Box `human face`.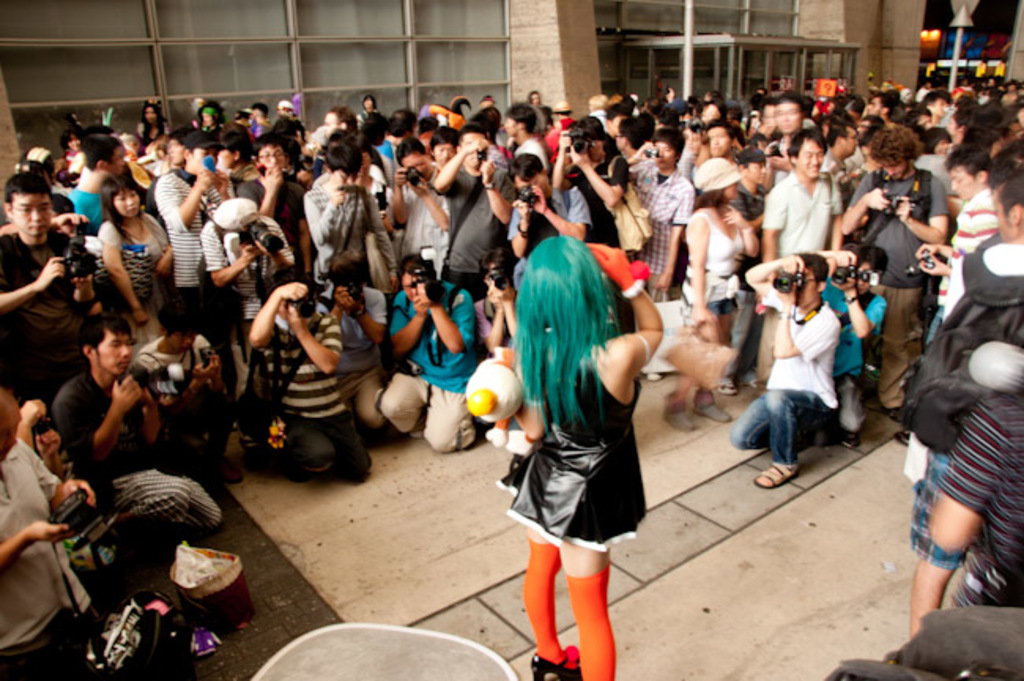
x1=262 y1=145 x2=287 y2=172.
